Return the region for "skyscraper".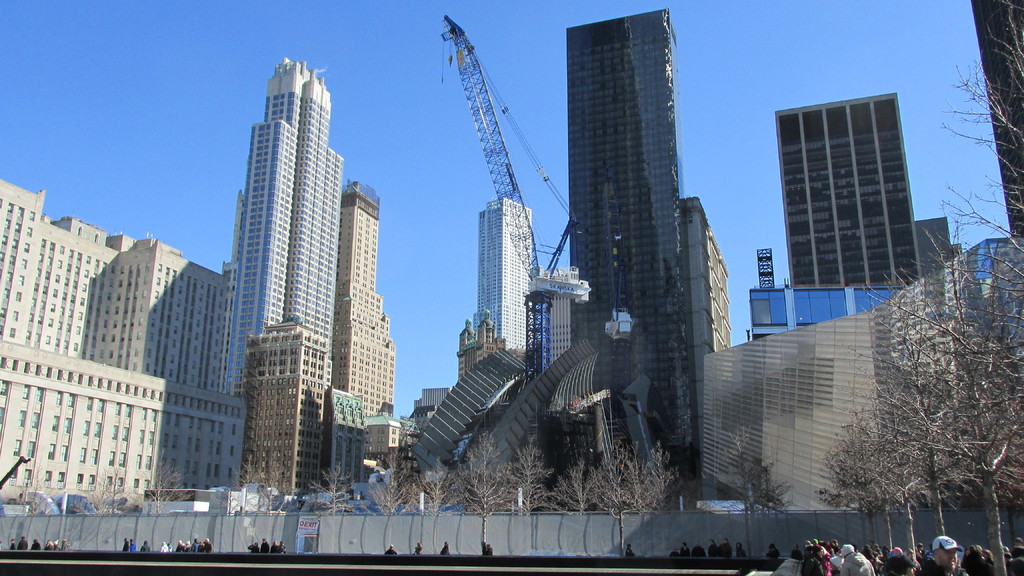
l=468, t=188, r=540, b=369.
